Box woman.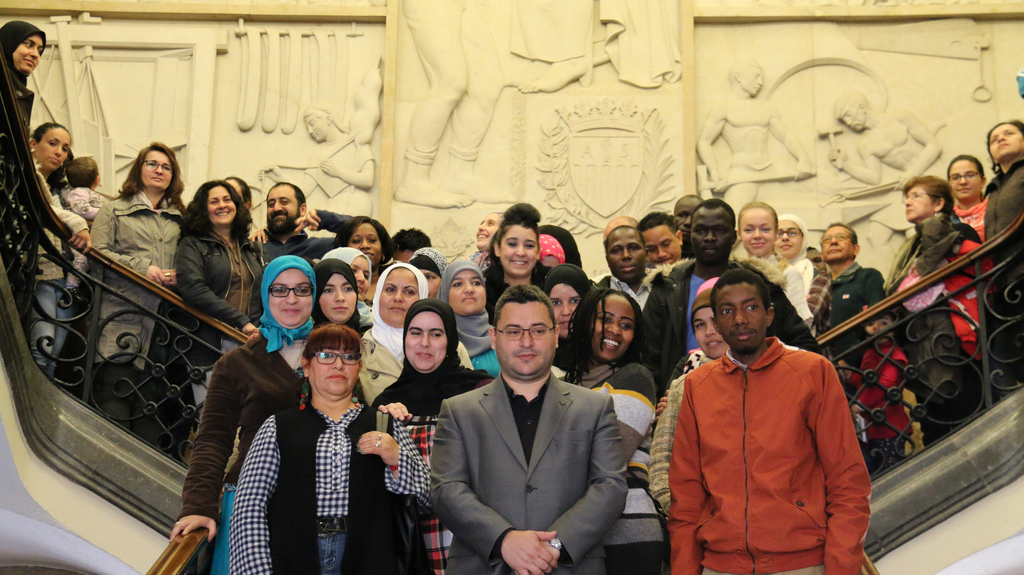
229,323,433,574.
